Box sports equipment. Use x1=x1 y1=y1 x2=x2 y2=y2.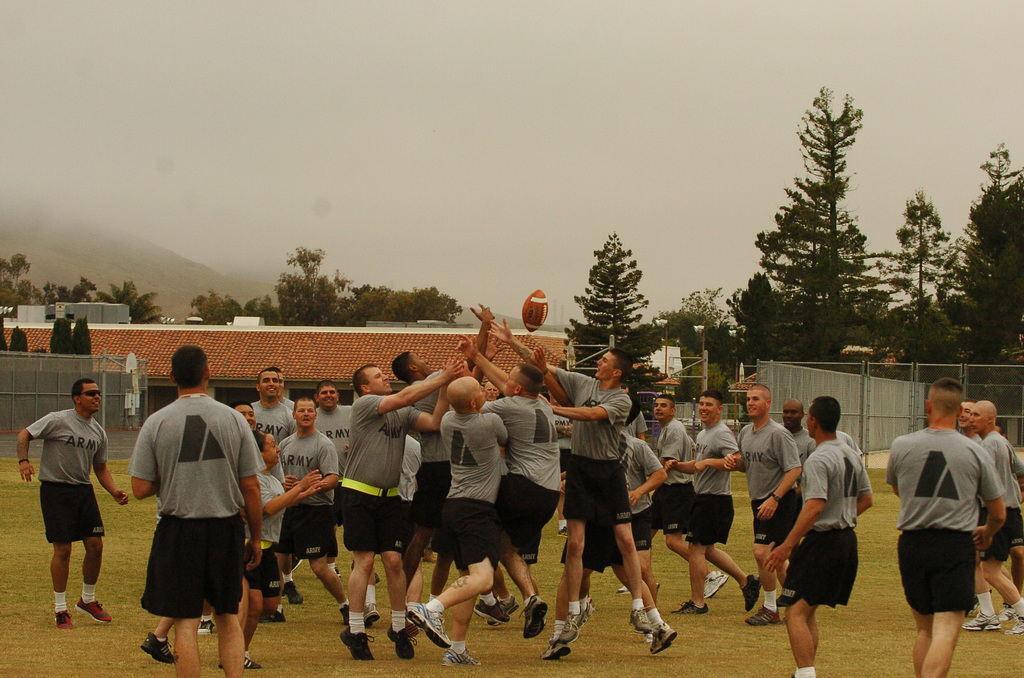
x1=524 y1=291 x2=547 y2=332.
